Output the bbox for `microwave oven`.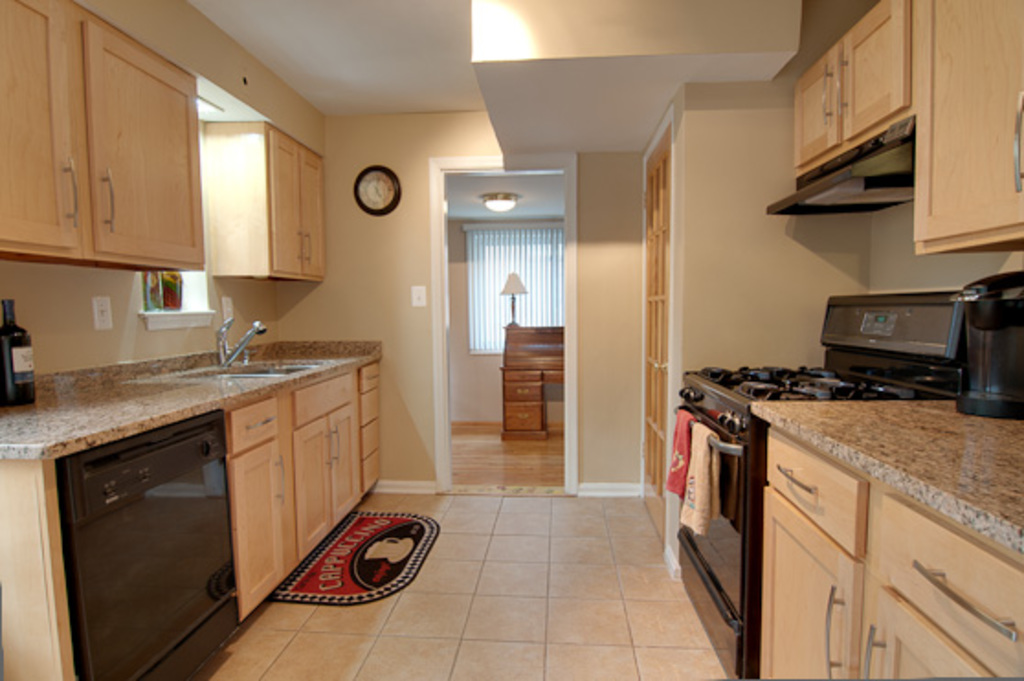
29,415,248,626.
